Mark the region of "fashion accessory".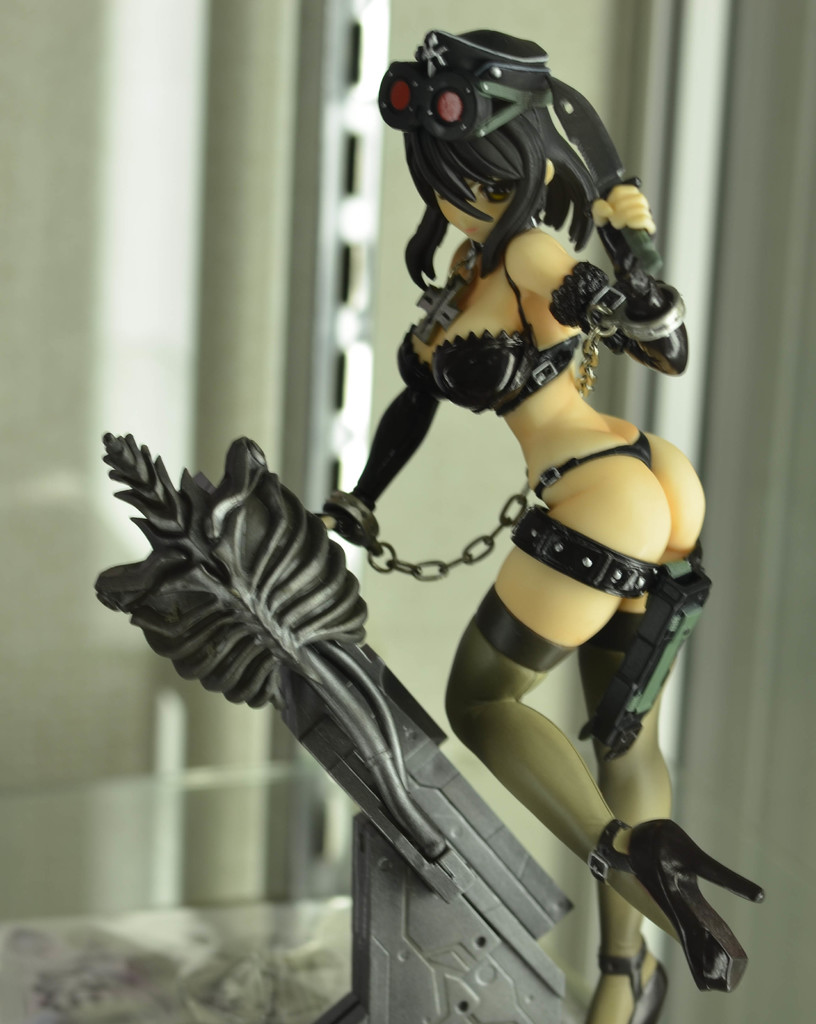
Region: x1=577 y1=808 x2=765 y2=996.
